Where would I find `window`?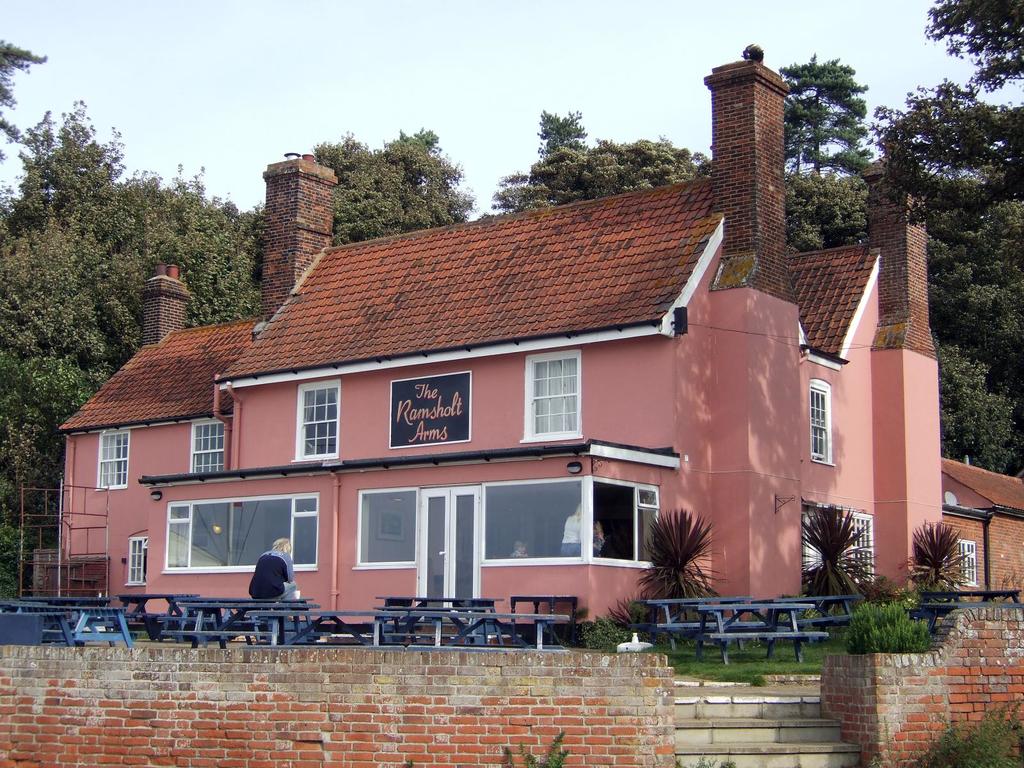
At (left=952, top=533, right=976, bottom=587).
